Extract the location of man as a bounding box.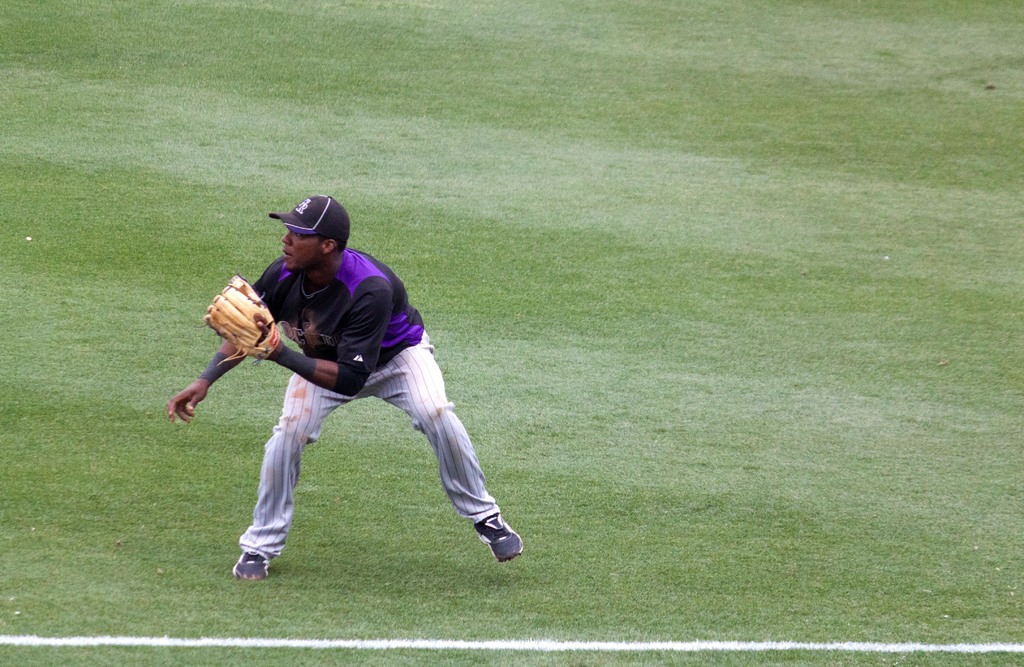
box(184, 194, 508, 573).
